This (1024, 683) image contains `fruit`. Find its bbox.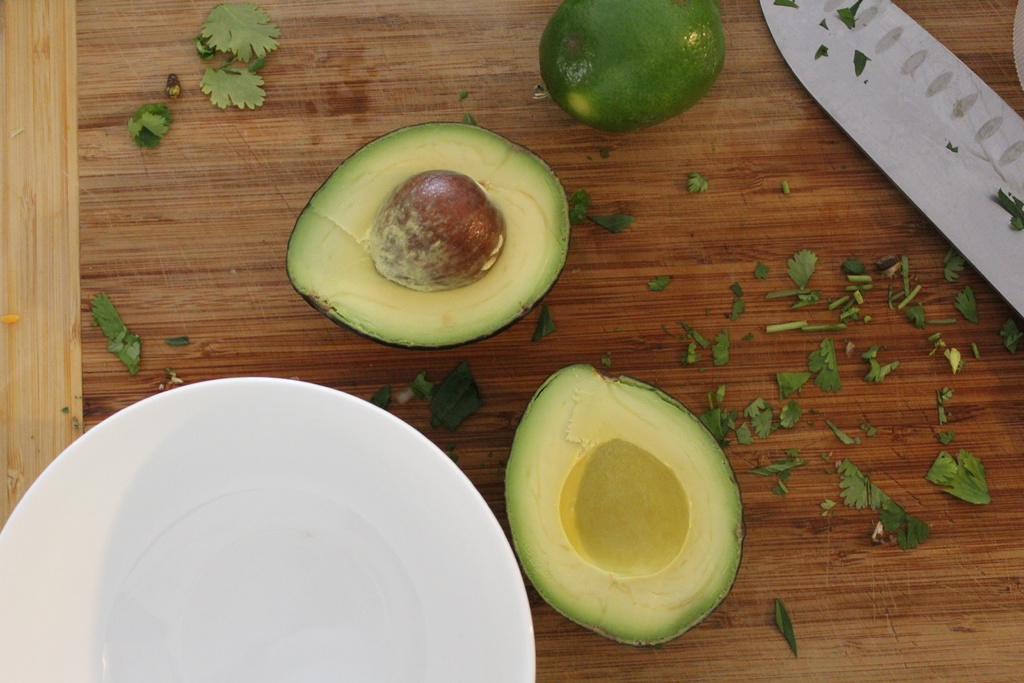
bbox=[504, 361, 746, 650].
